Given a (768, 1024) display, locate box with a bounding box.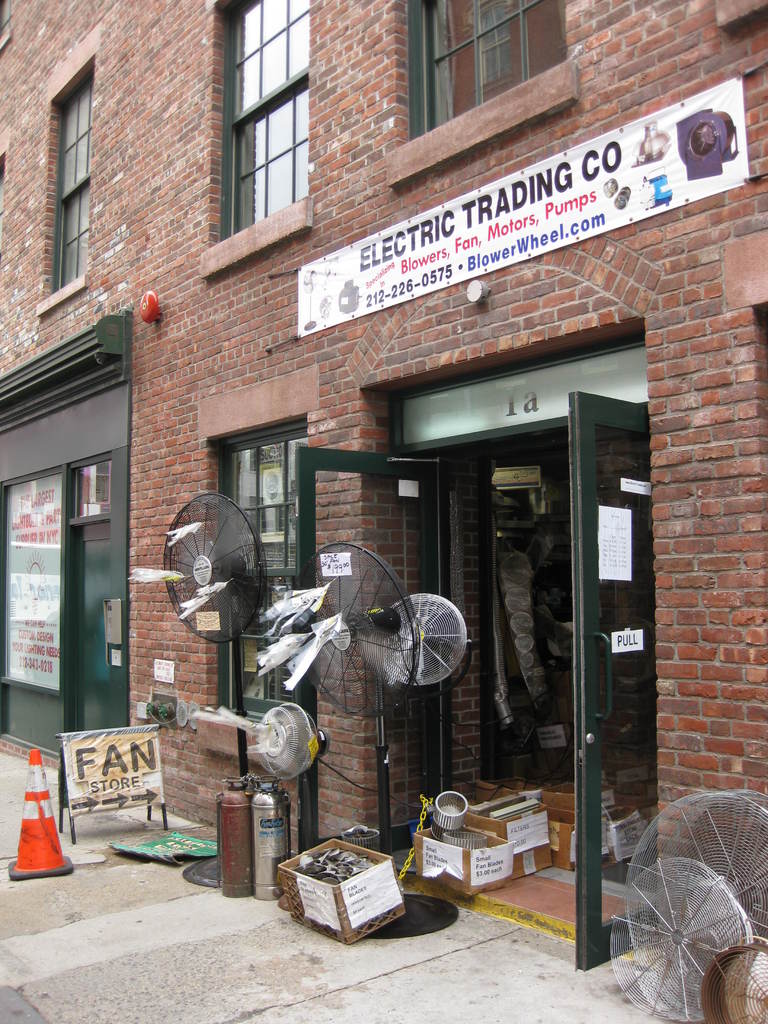
Located: pyautogui.locateOnScreen(415, 829, 515, 897).
